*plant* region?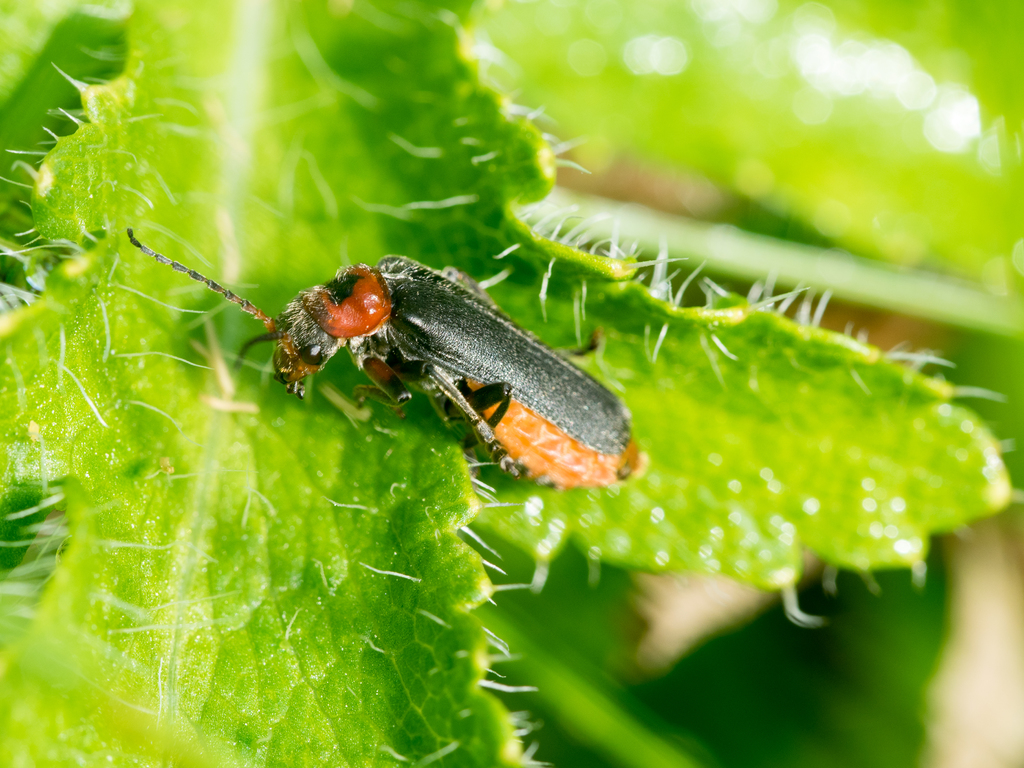
{"left": 0, "top": 0, "right": 1023, "bottom": 767}
